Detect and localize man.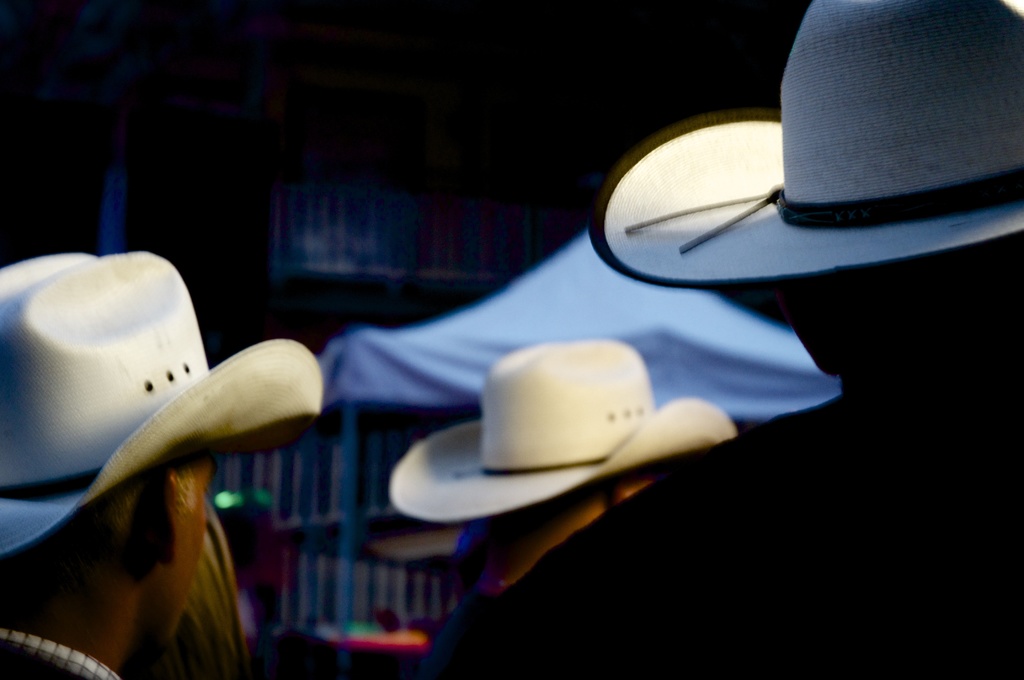
Localized at 433,0,1023,679.
